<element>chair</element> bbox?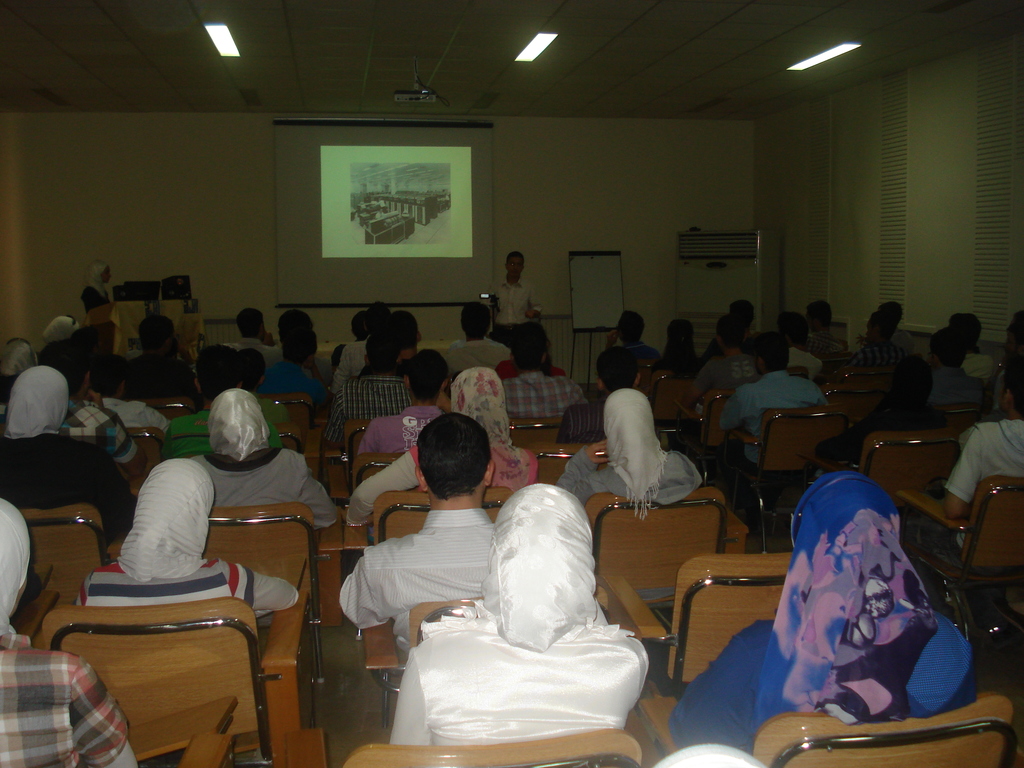
[left=804, top=430, right=959, bottom=518]
